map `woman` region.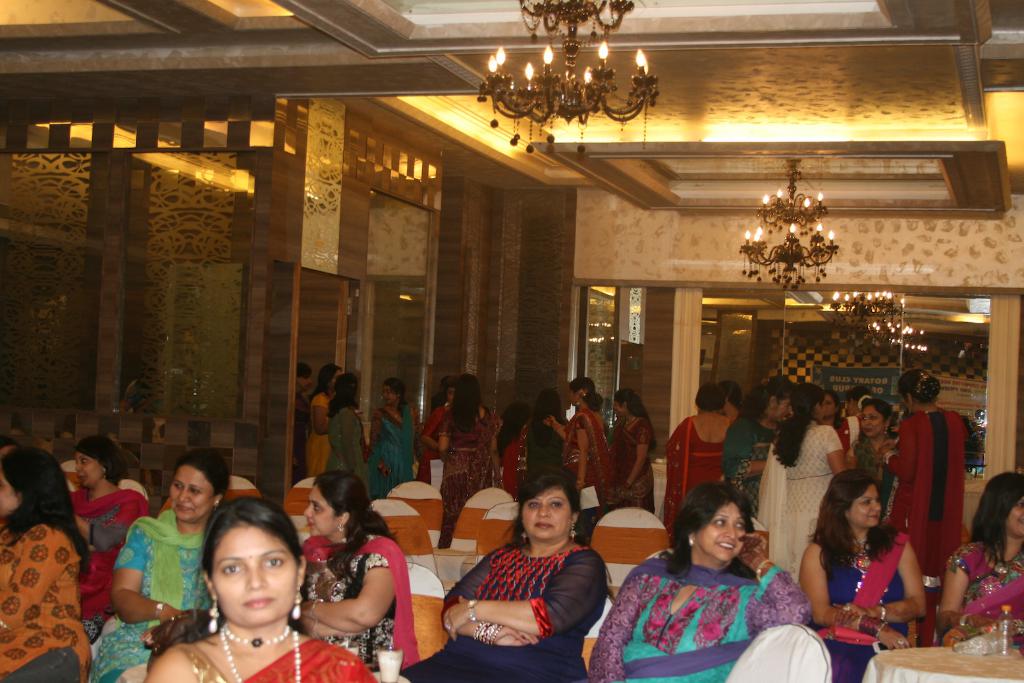
Mapped to box(588, 476, 817, 682).
